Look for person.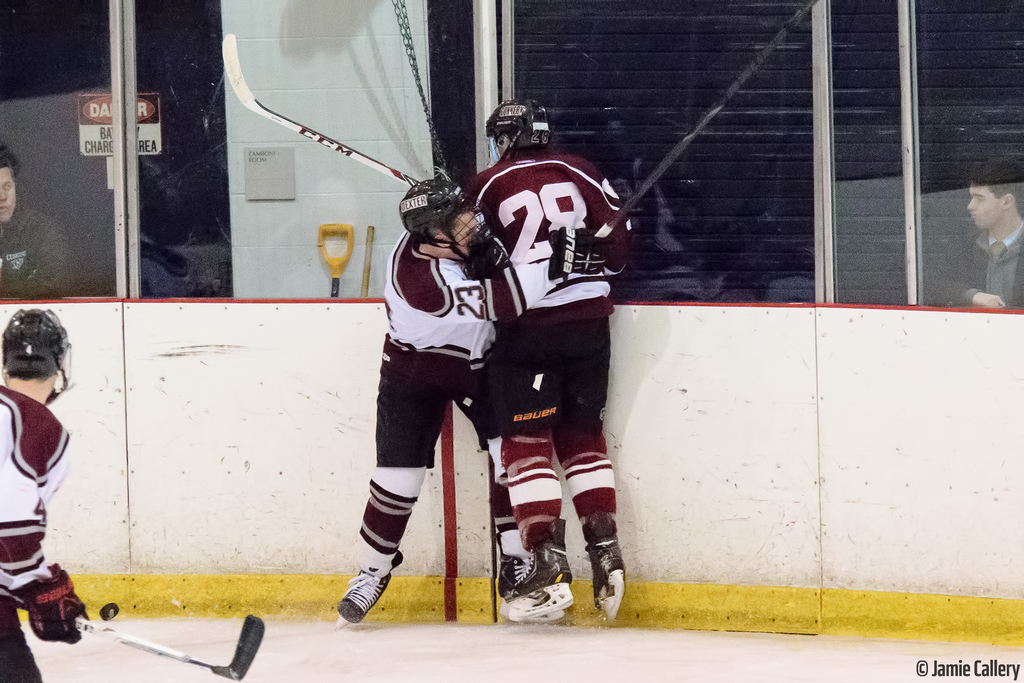
Found: {"left": 464, "top": 101, "right": 635, "bottom": 627}.
